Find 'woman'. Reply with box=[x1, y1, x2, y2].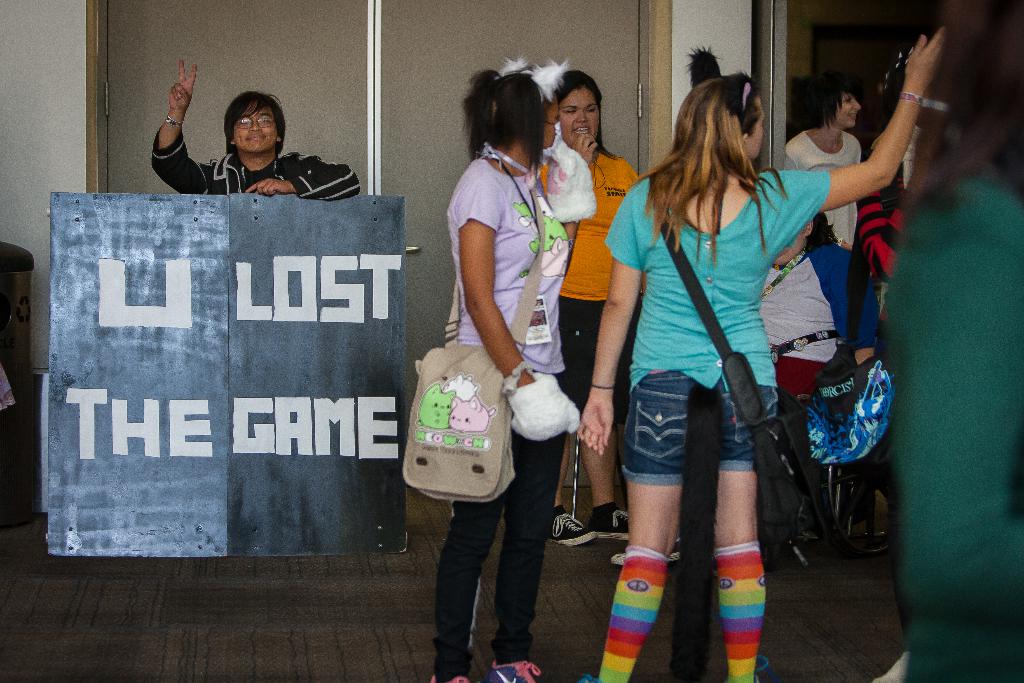
box=[781, 63, 876, 251].
